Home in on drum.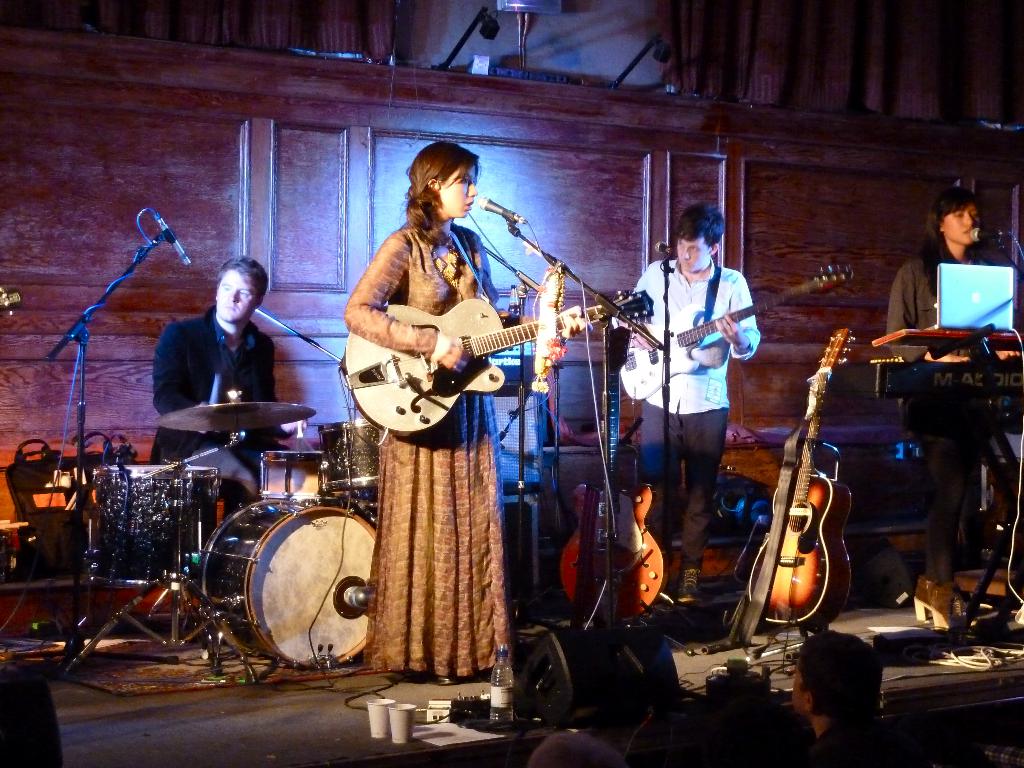
Homed in at 86, 465, 221, 590.
